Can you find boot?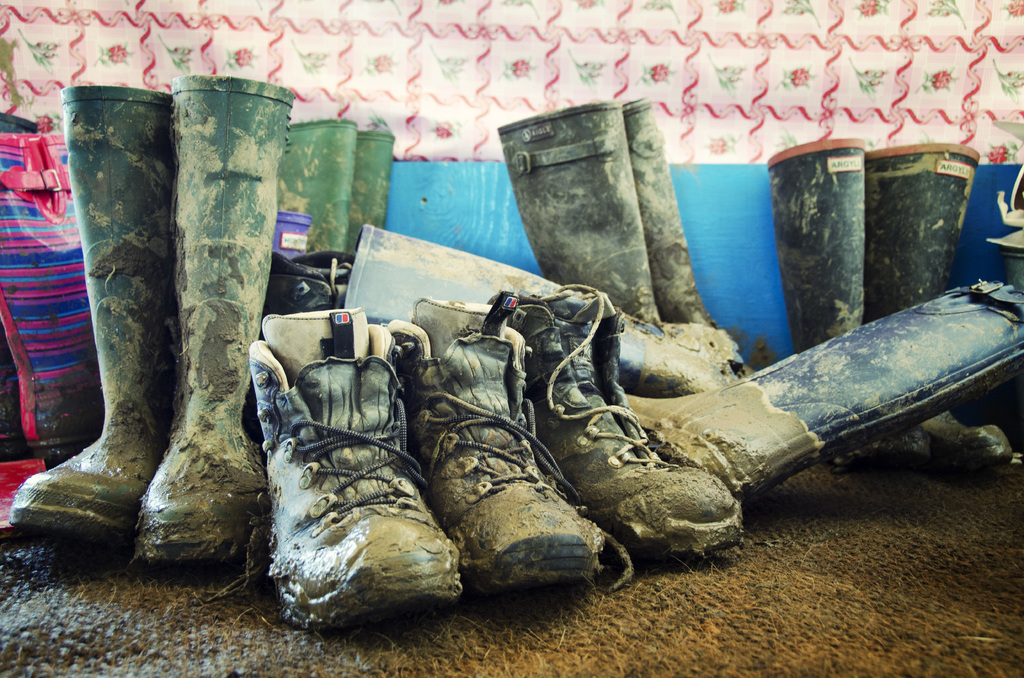
Yes, bounding box: 624, 100, 732, 341.
